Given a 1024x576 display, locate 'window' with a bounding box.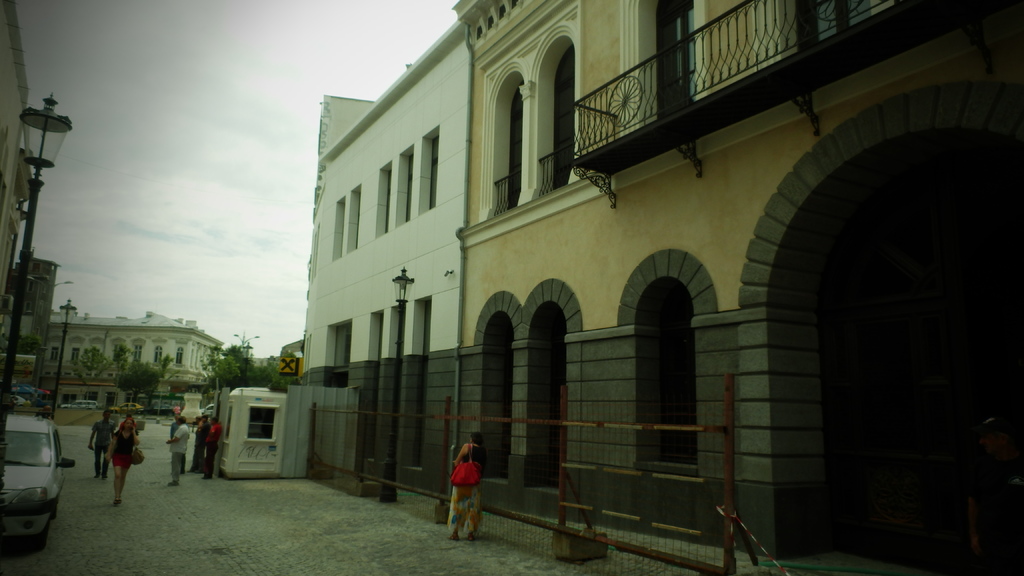
Located: [333, 195, 346, 260].
